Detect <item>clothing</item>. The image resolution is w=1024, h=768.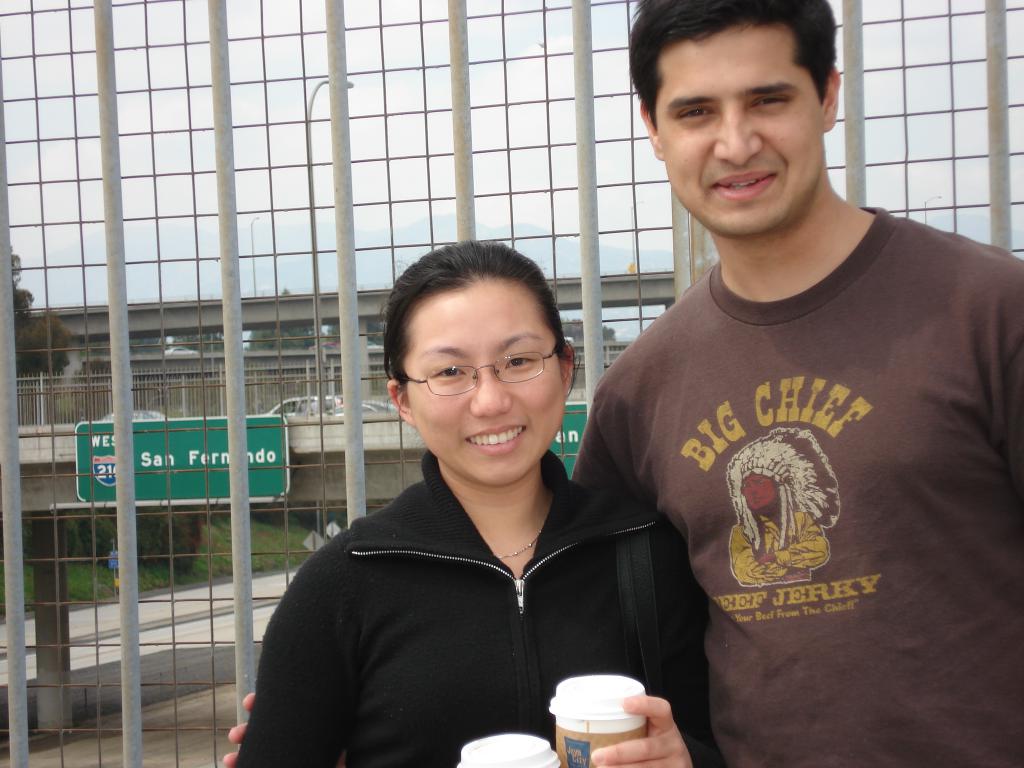
bbox(232, 447, 724, 767).
